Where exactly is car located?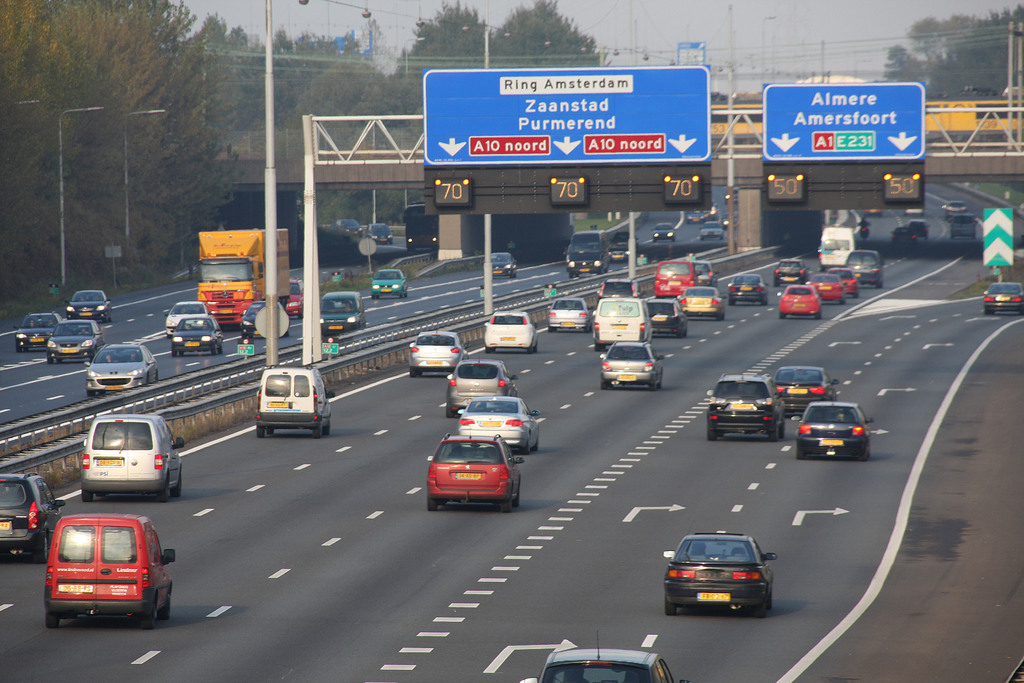
Its bounding box is <bbox>484, 311, 539, 353</bbox>.
